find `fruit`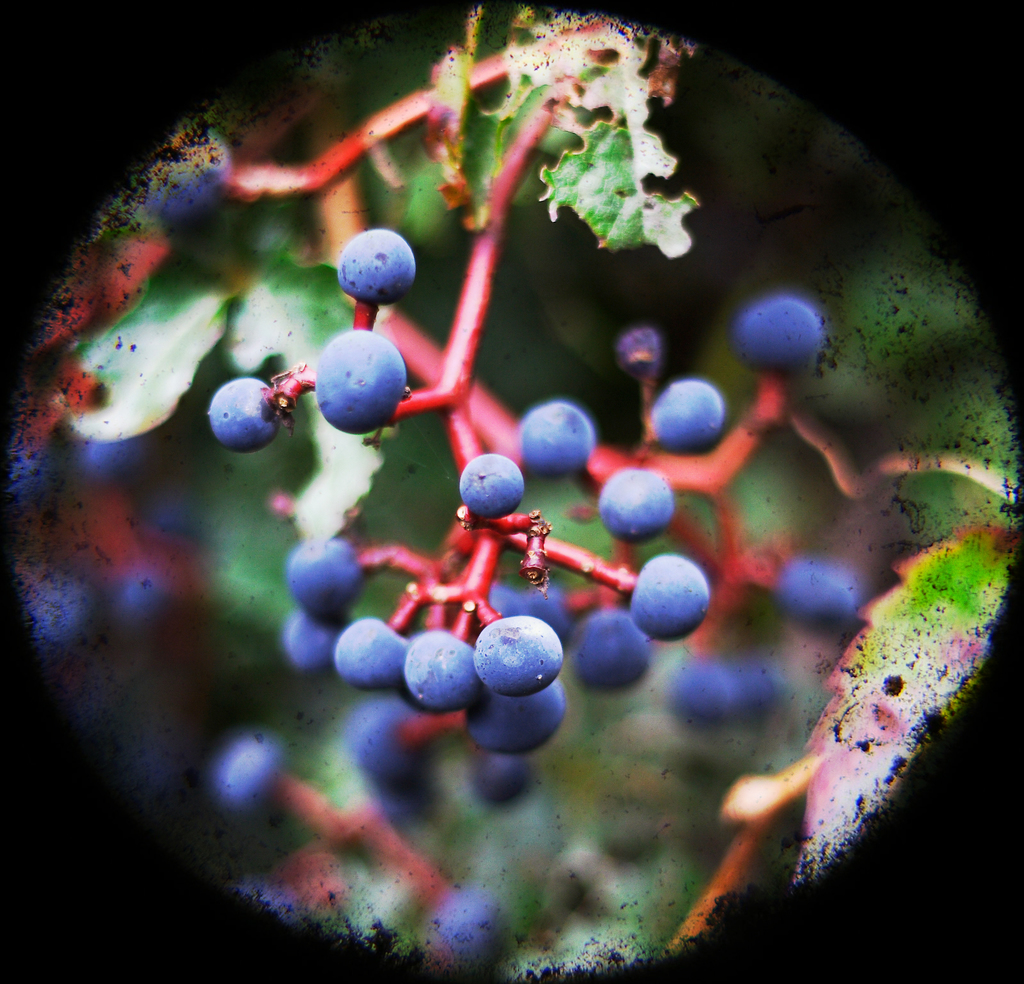
307:317:416:427
